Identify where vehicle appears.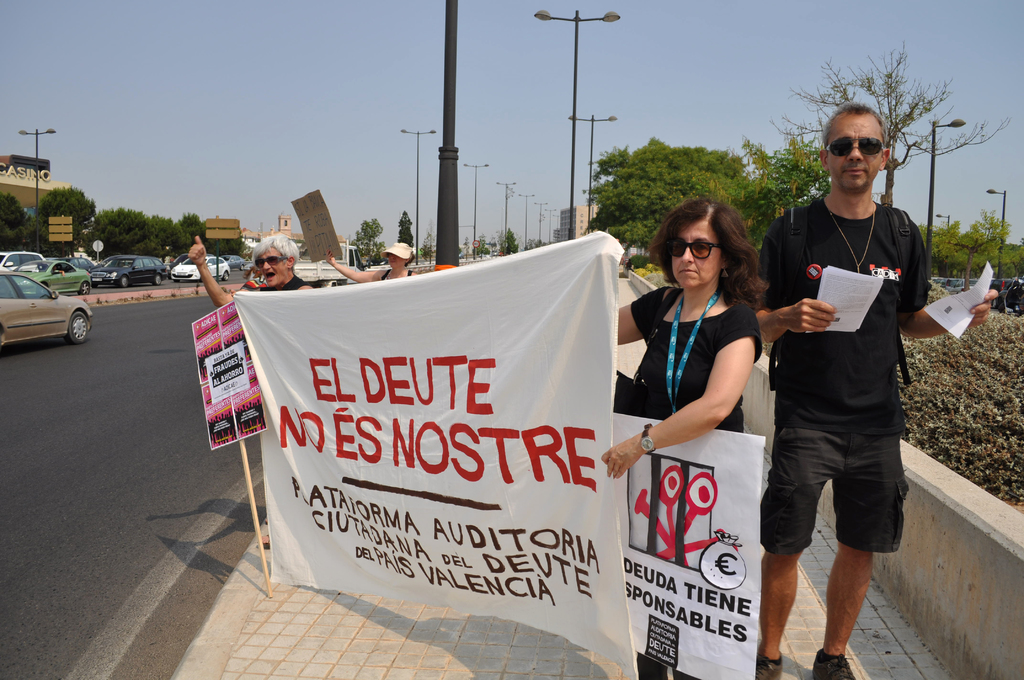
Appears at locate(8, 263, 95, 295).
